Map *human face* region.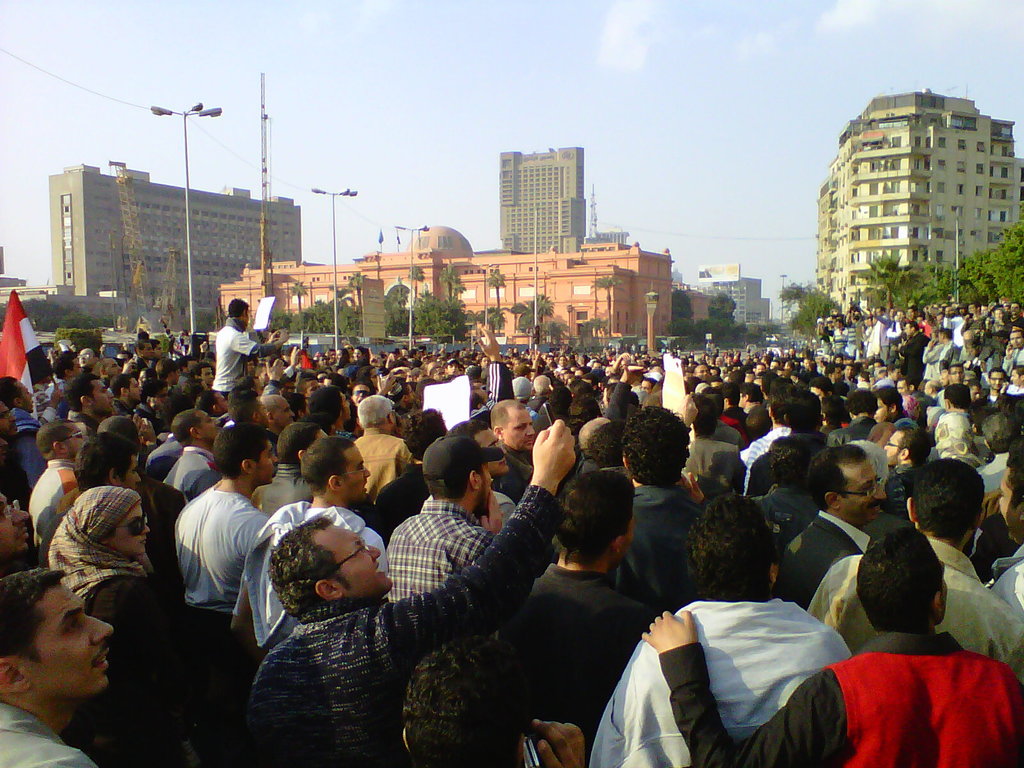
Mapped to box(252, 440, 279, 484).
